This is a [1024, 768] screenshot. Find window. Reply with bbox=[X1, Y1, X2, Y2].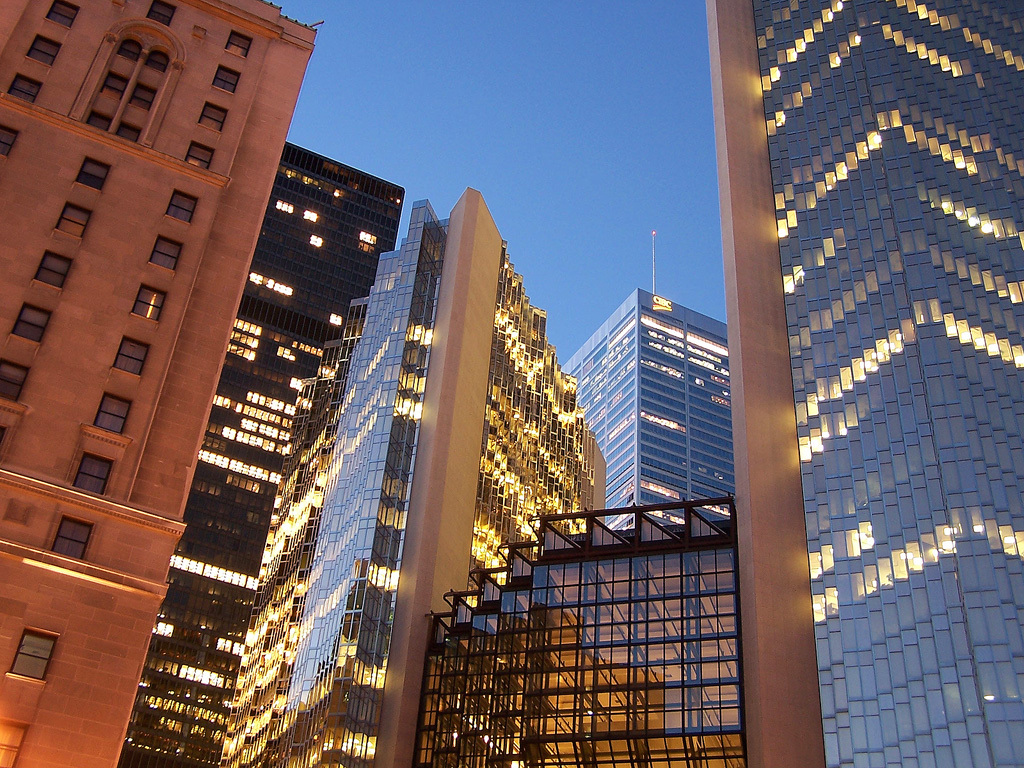
bbox=[6, 304, 47, 345].
